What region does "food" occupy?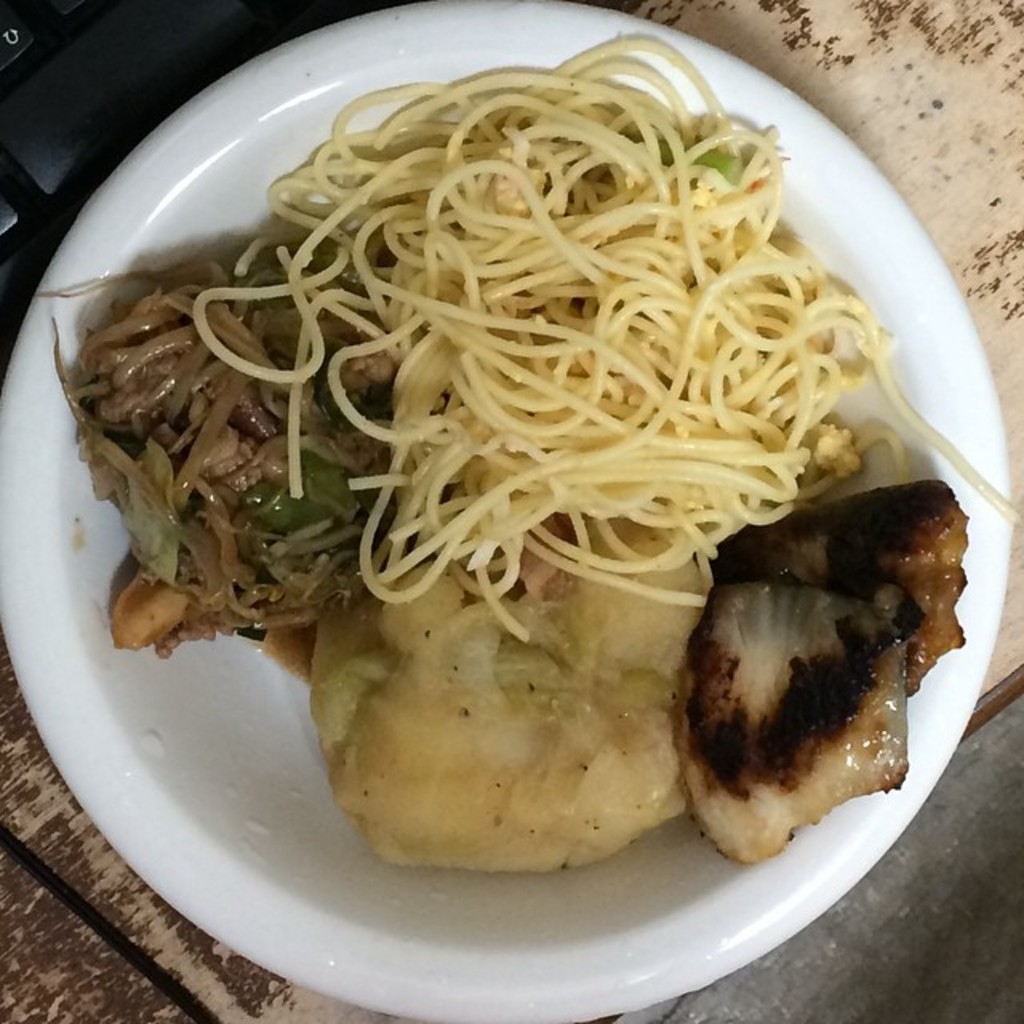
[301,523,718,885].
